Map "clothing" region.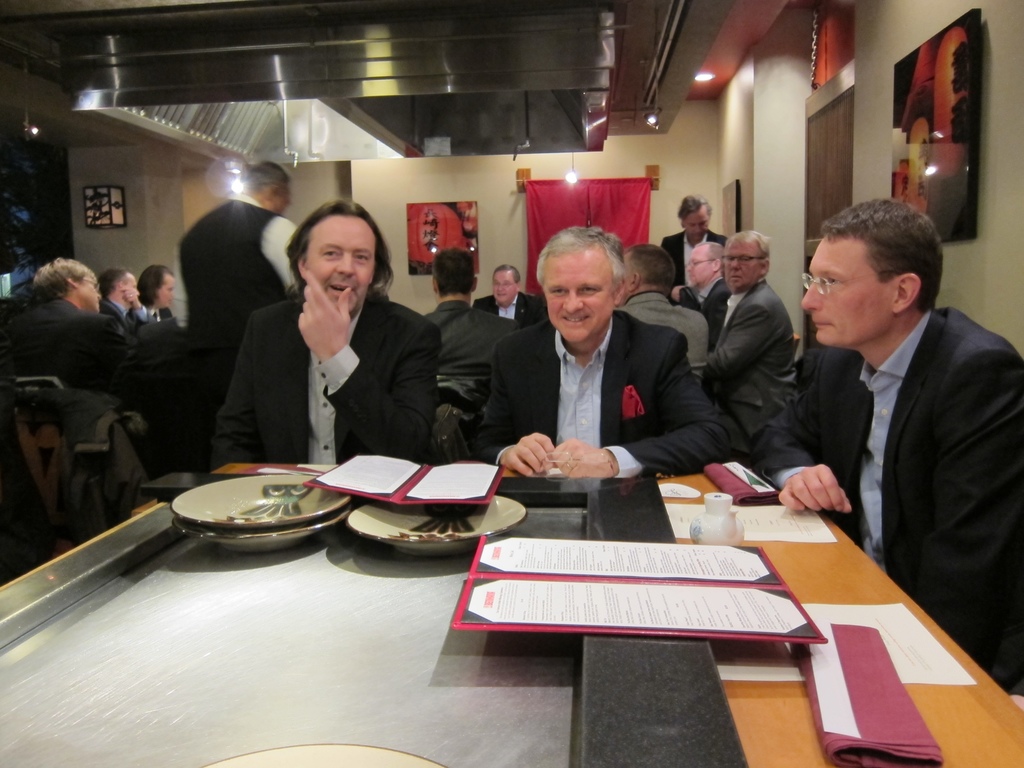
Mapped to detection(426, 297, 520, 433).
